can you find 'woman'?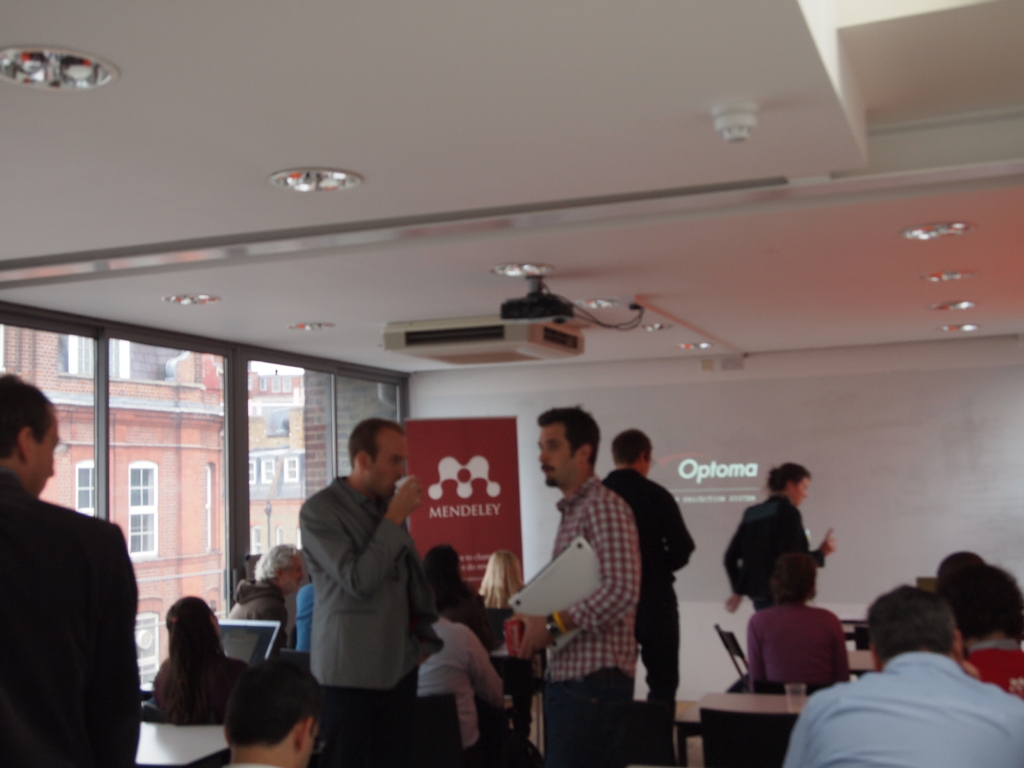
Yes, bounding box: {"x1": 720, "y1": 464, "x2": 842, "y2": 618}.
